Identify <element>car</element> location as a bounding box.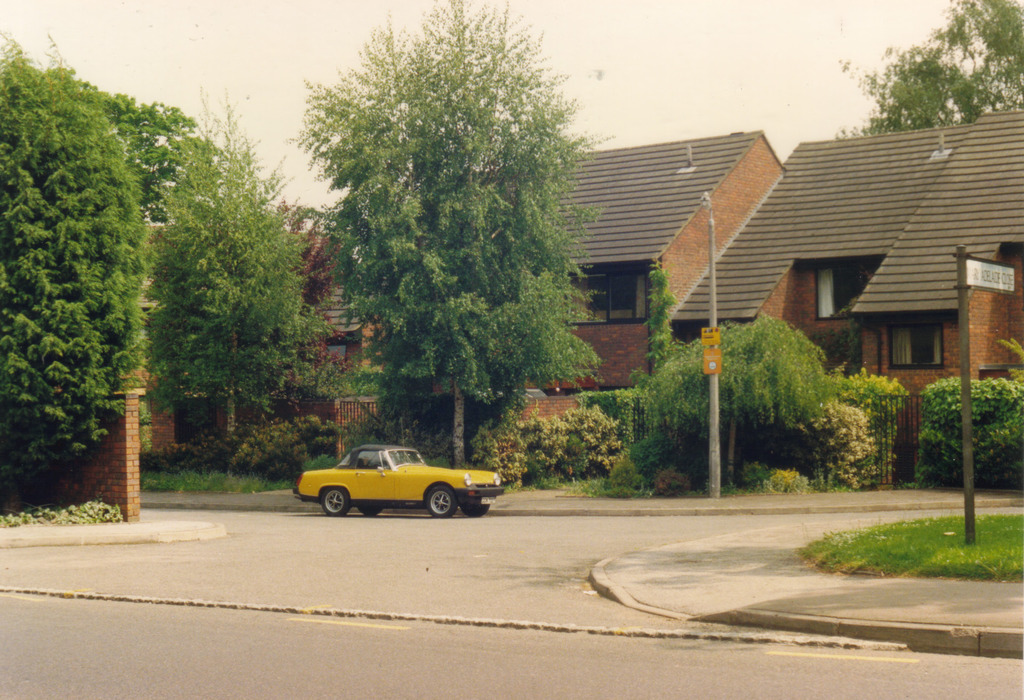
<bbox>291, 442, 507, 521</bbox>.
